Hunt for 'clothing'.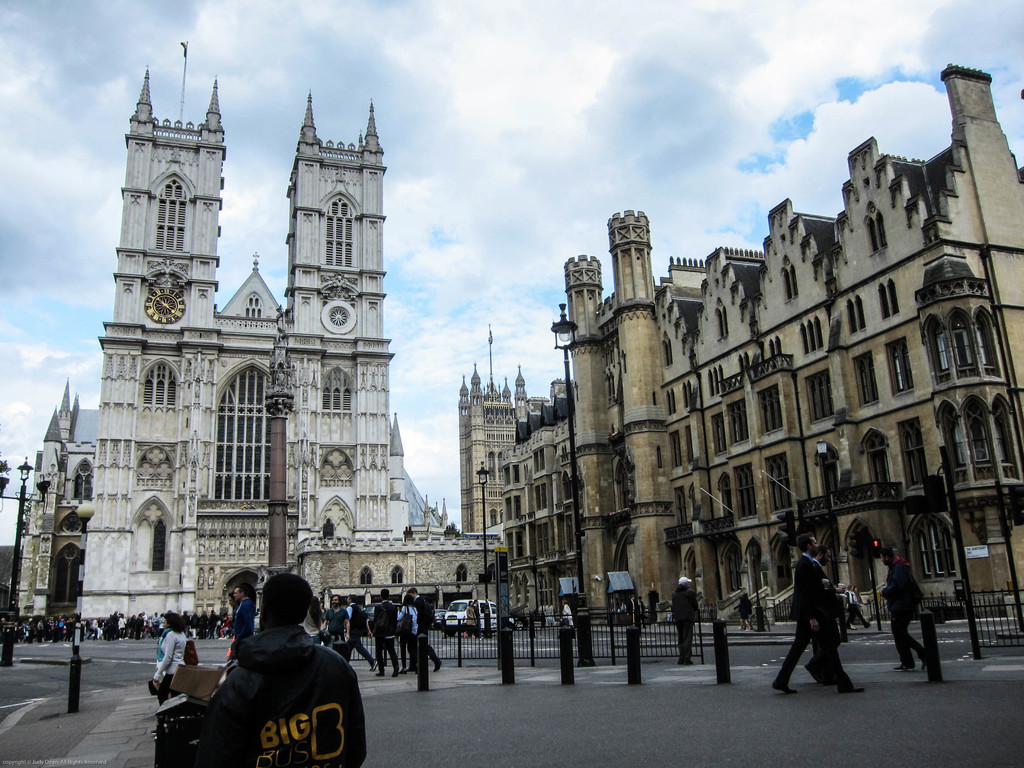
Hunted down at 156:627:188:708.
